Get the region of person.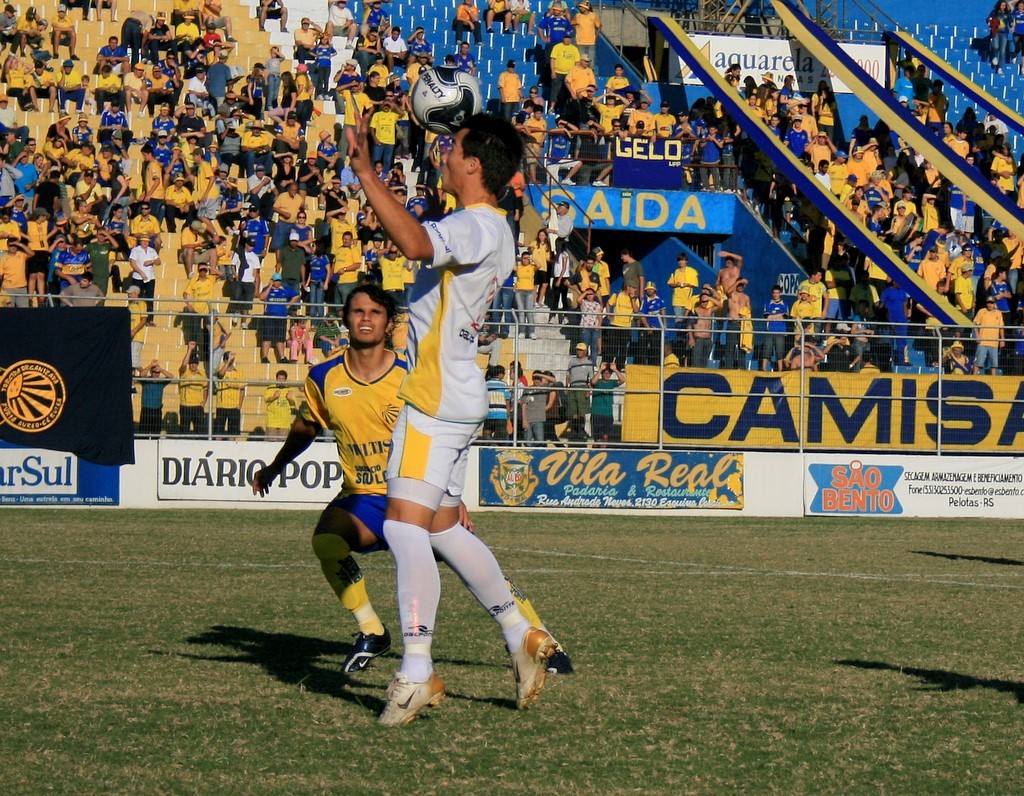
603, 62, 630, 98.
